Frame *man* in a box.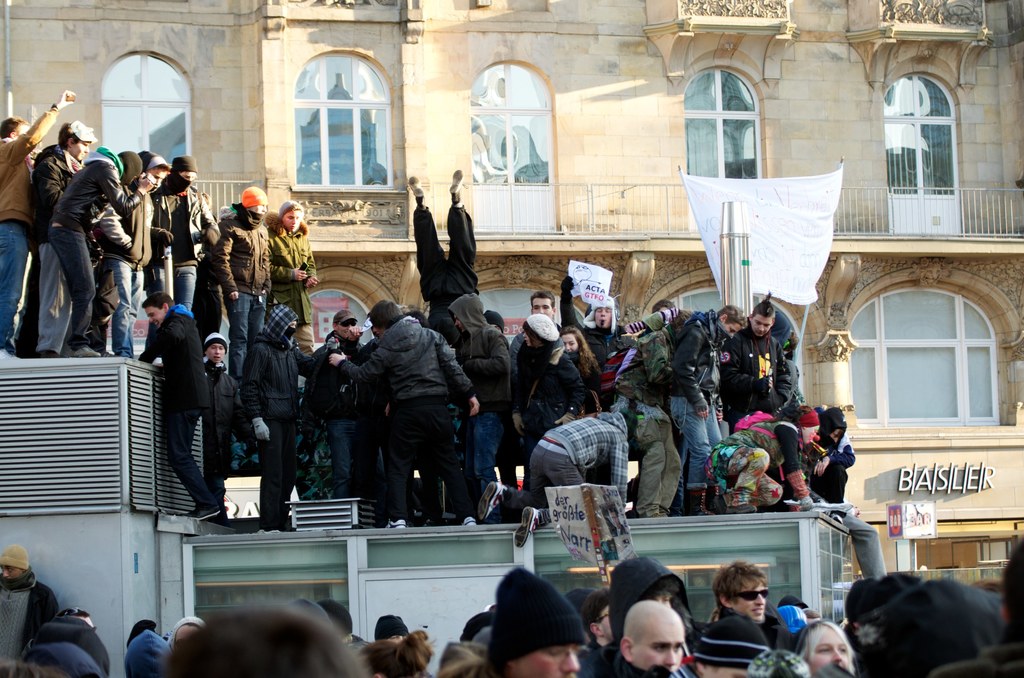
(x1=452, y1=291, x2=509, y2=485).
